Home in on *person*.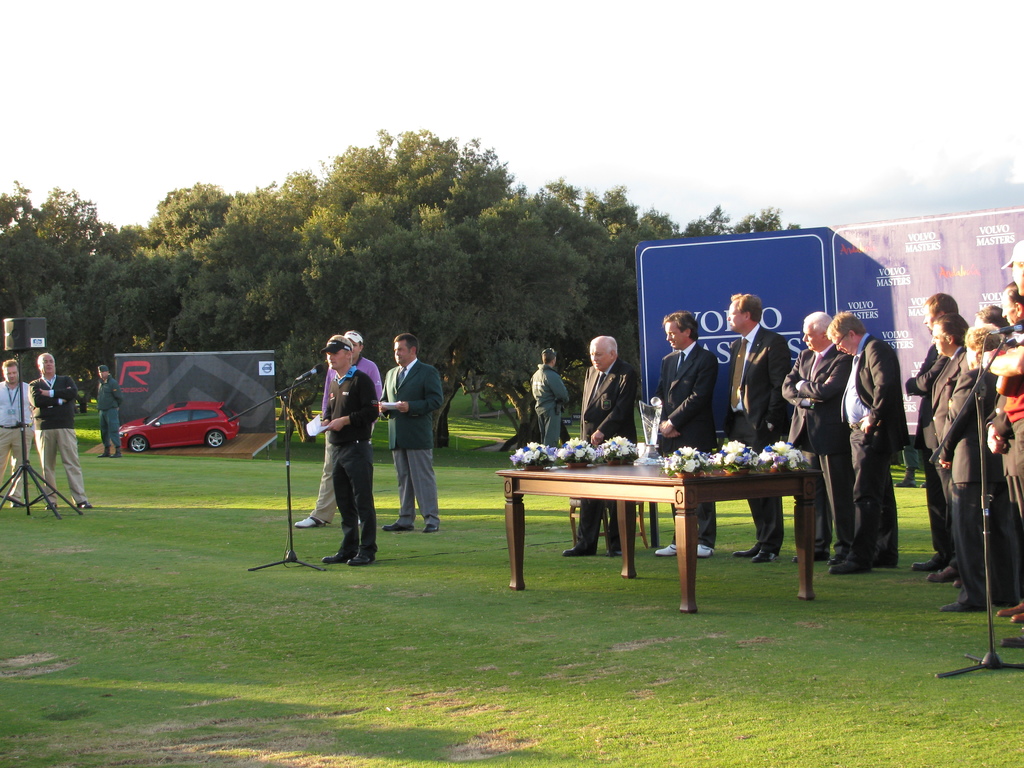
Homed in at left=0, top=360, right=39, bottom=506.
